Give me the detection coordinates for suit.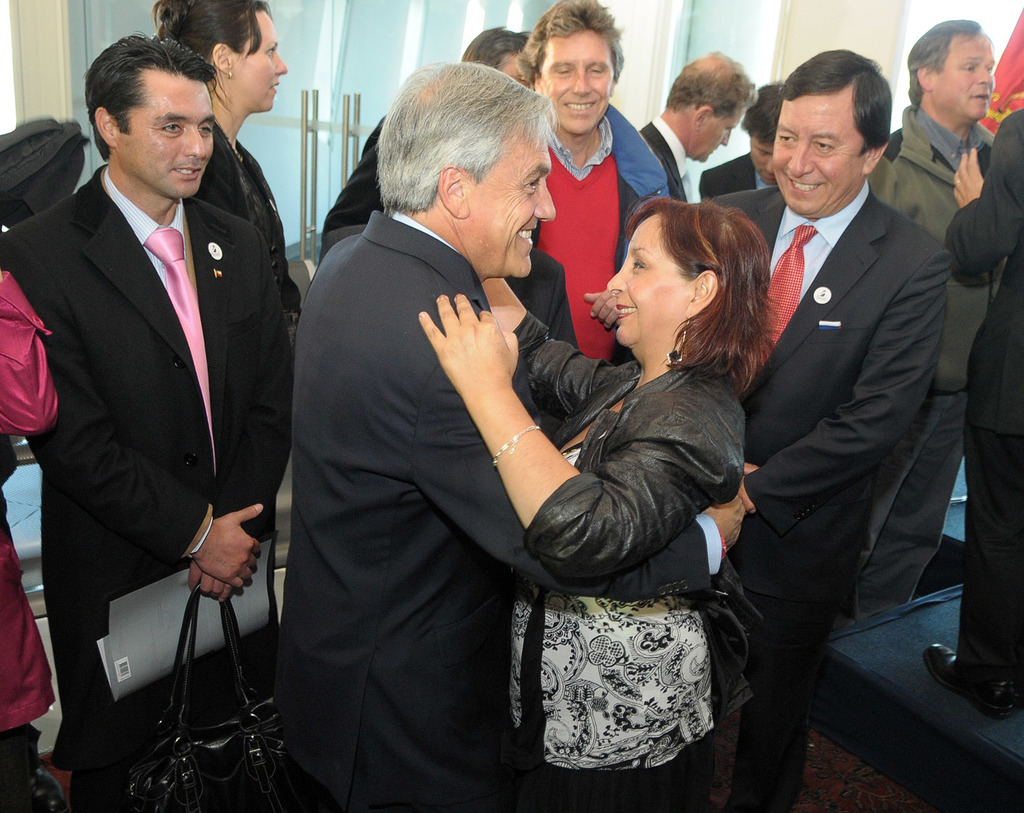
Rect(190, 121, 306, 340).
